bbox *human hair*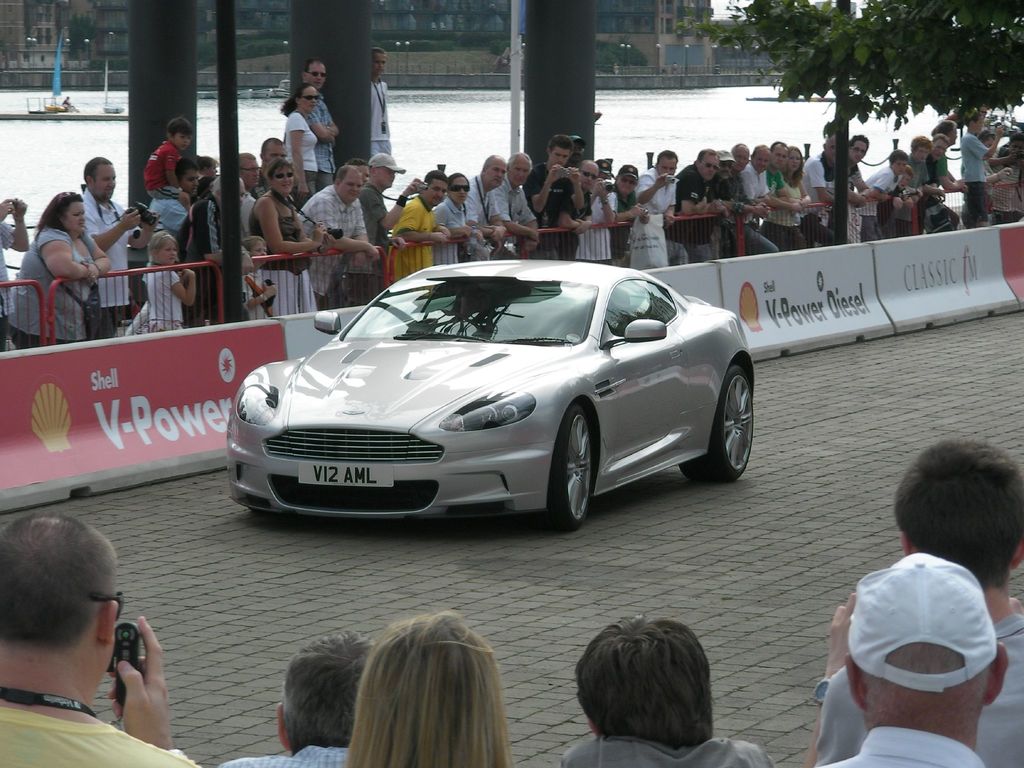
box(42, 193, 90, 228)
